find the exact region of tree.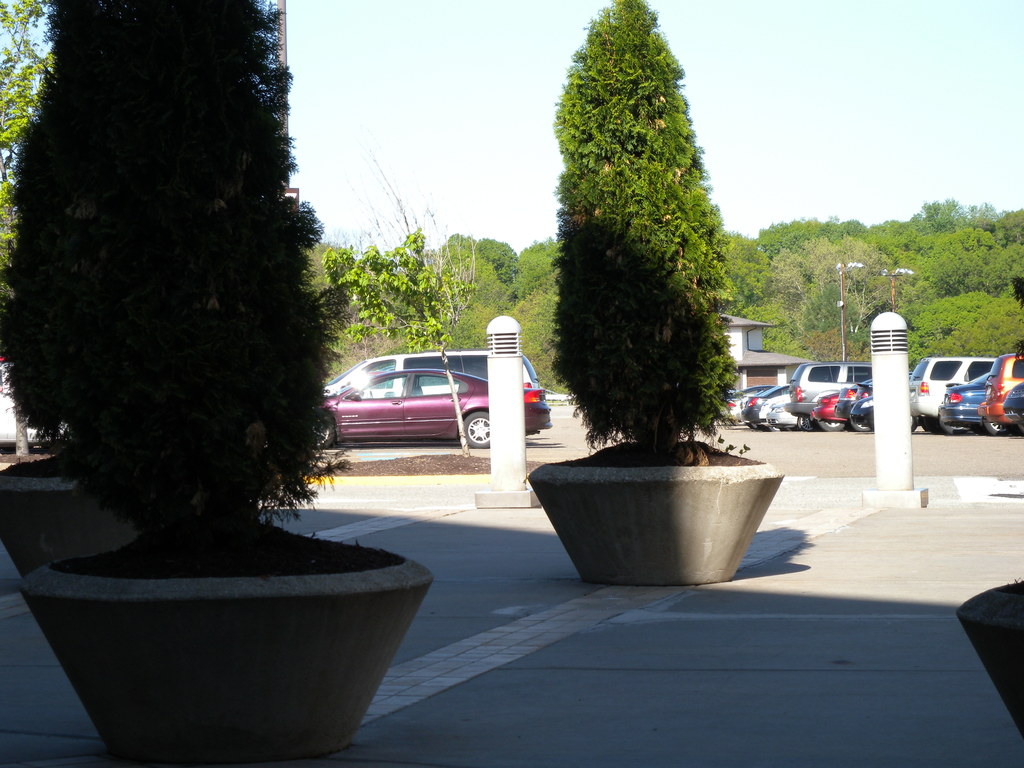
Exact region: box(551, 0, 733, 457).
